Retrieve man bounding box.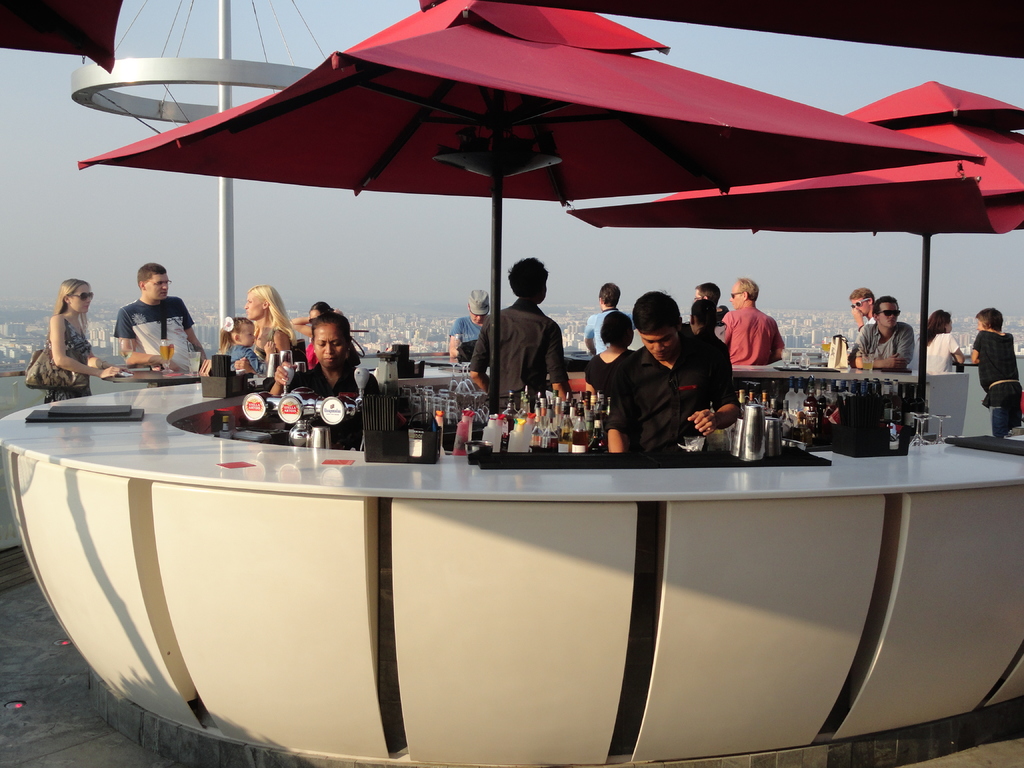
Bounding box: (left=584, top=283, right=636, bottom=355).
